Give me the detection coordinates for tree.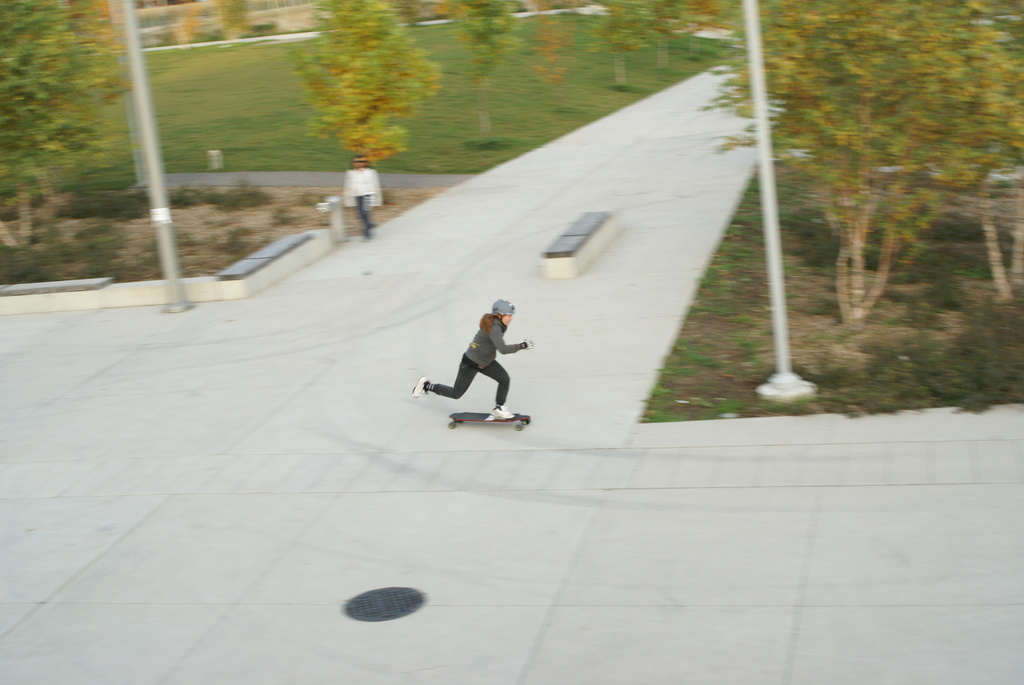
[left=273, top=10, right=449, bottom=171].
